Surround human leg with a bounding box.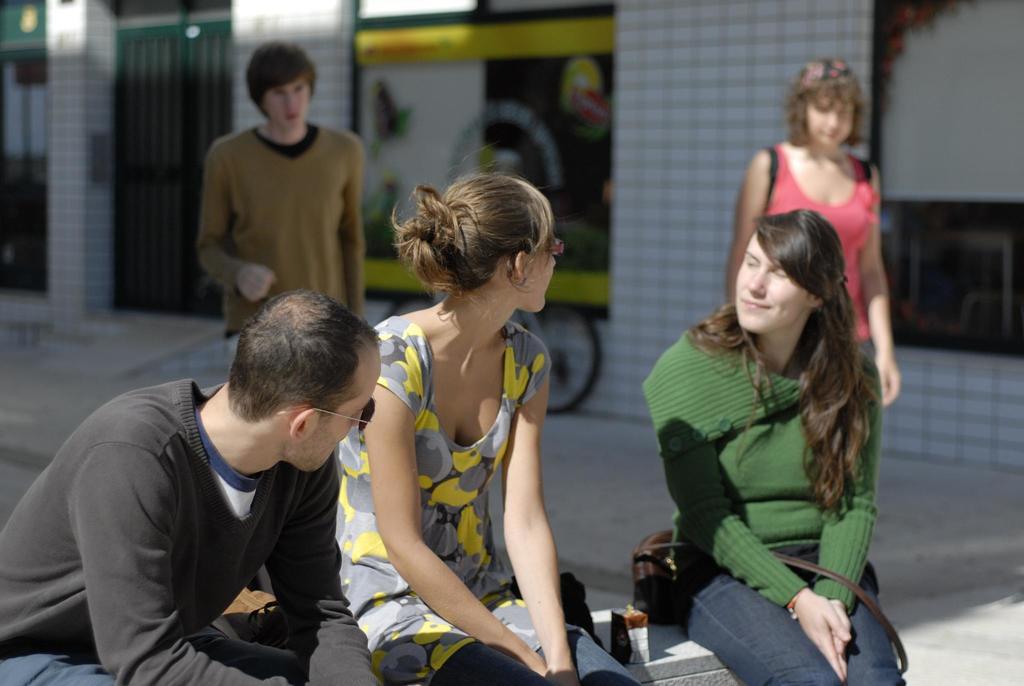
l=847, t=561, r=909, b=685.
